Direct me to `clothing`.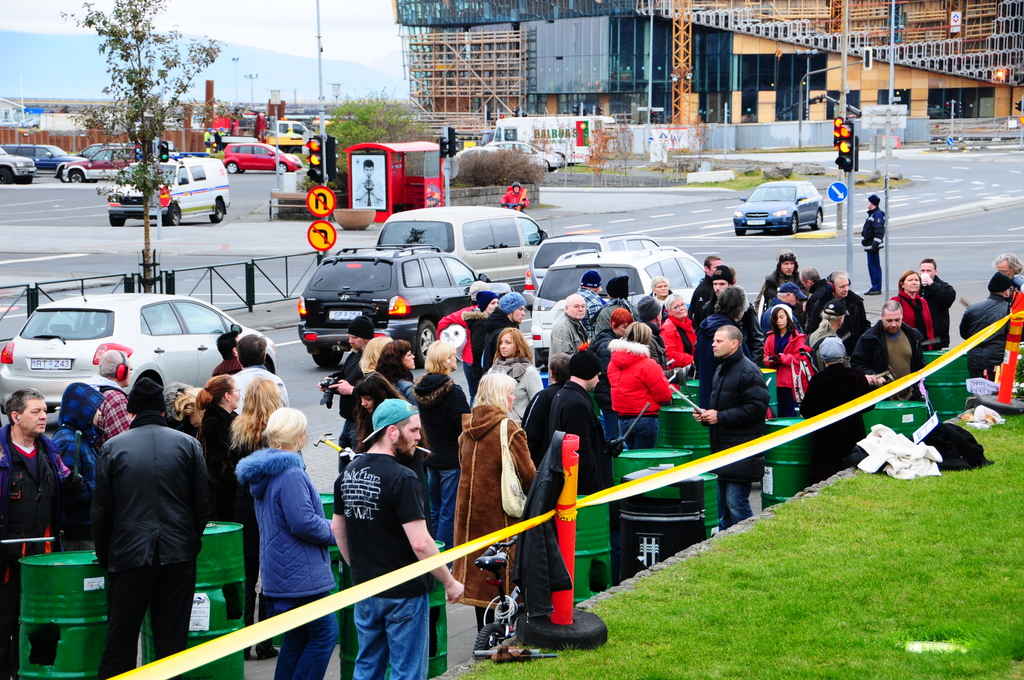
Direction: (left=911, top=275, right=950, bottom=339).
